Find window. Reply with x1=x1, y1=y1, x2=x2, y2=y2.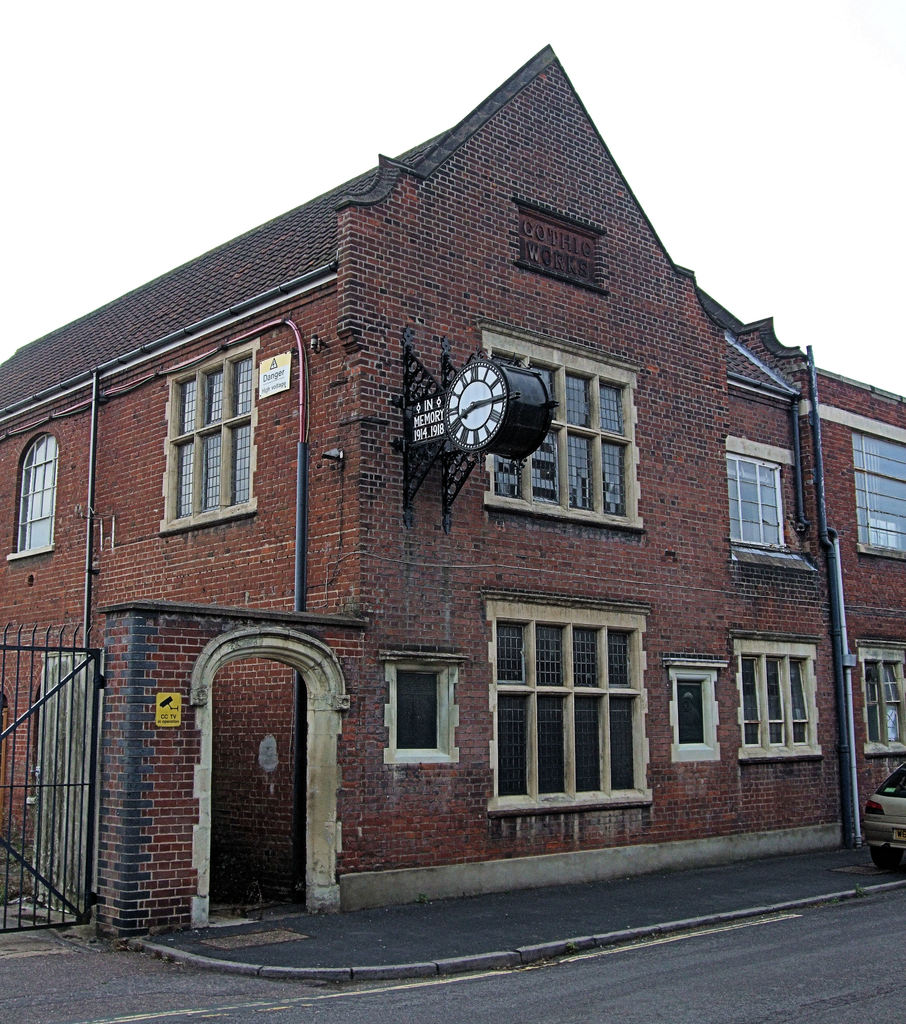
x1=725, y1=435, x2=816, y2=566.
